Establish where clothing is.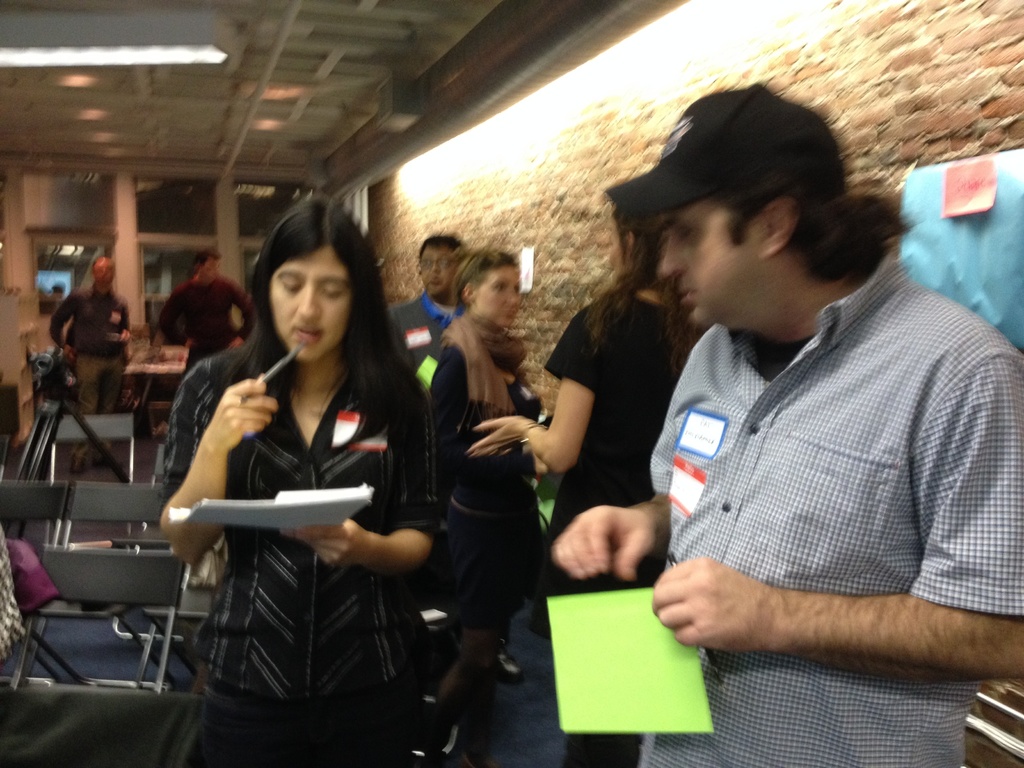
Established at select_region(636, 241, 1023, 767).
